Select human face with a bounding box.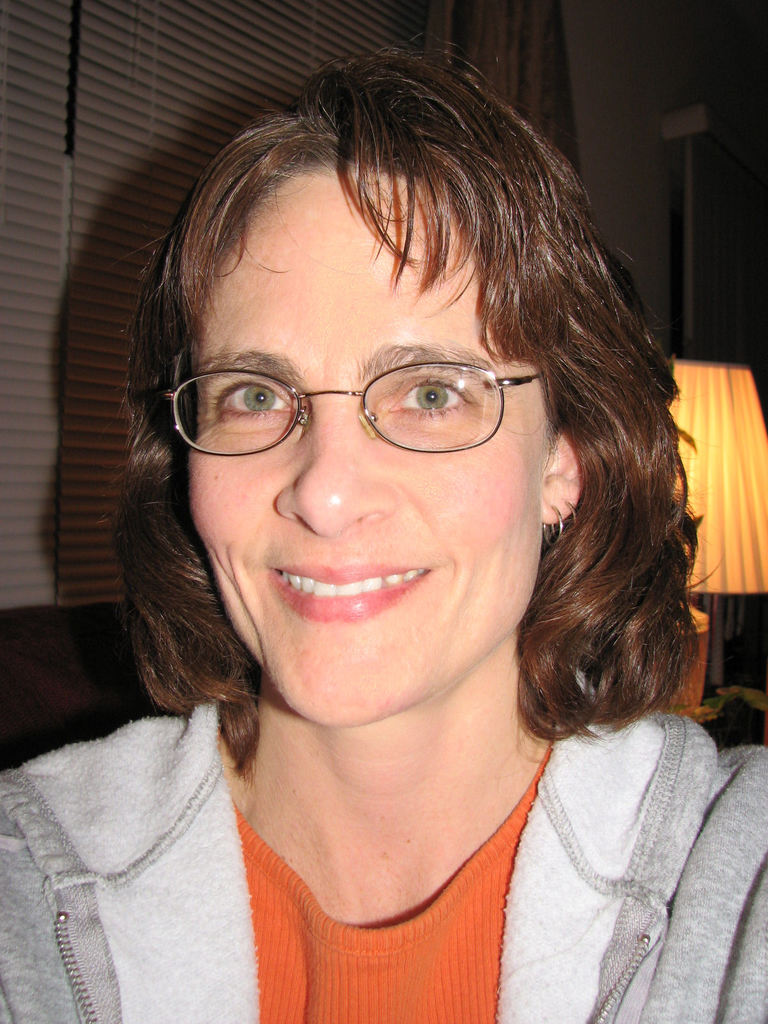
[left=191, top=173, right=549, bottom=730].
